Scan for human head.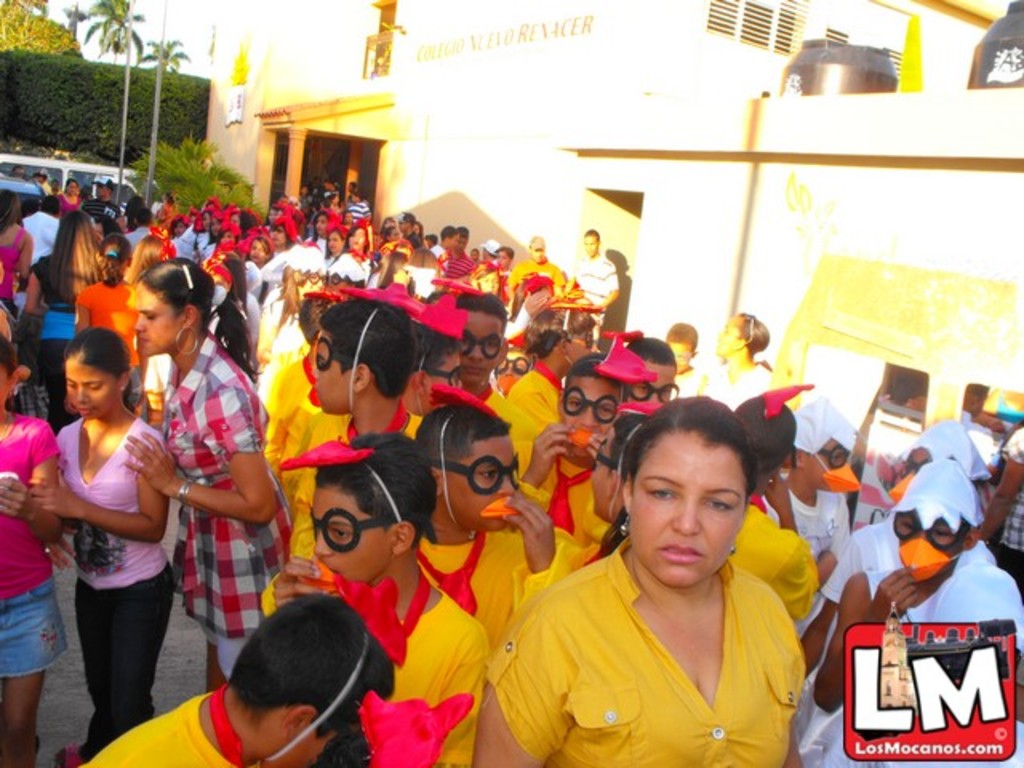
Scan result: <bbox>595, 411, 776, 603</bbox>.
